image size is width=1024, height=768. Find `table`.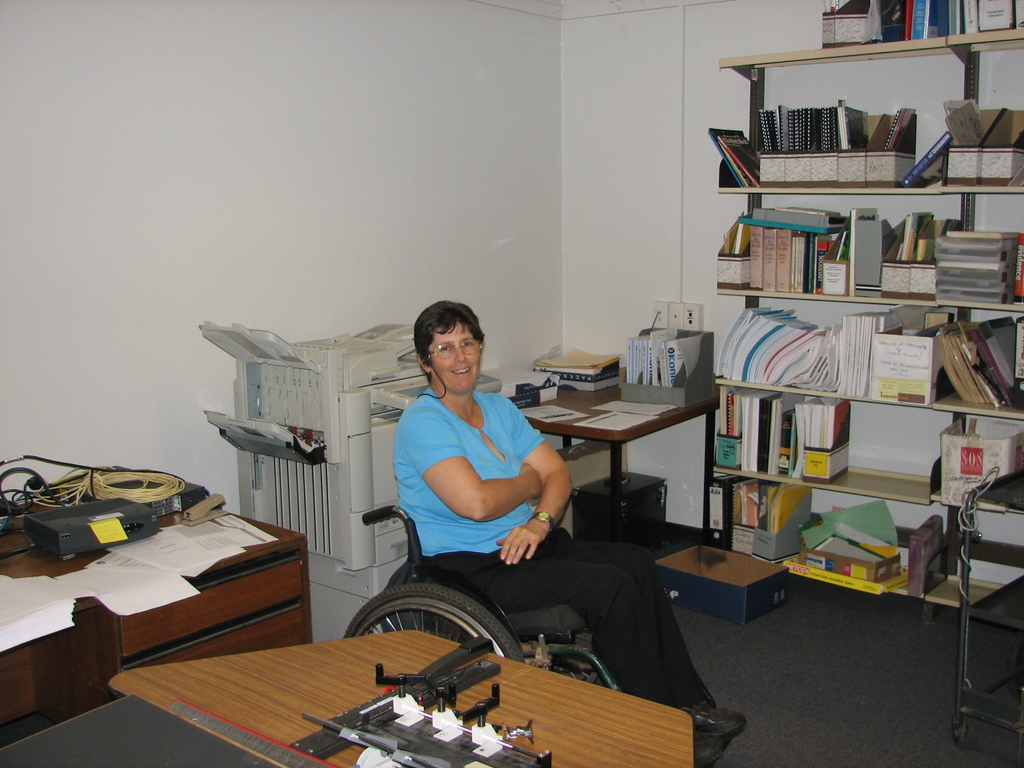
rect(113, 623, 691, 767).
